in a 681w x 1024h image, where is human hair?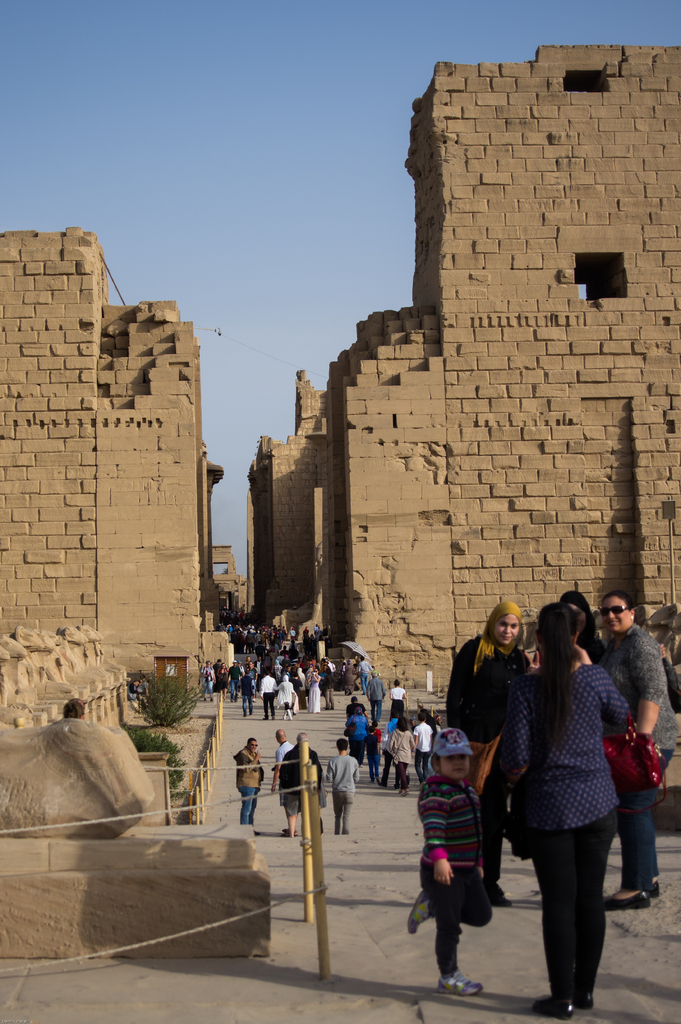
(x1=354, y1=708, x2=363, y2=713).
